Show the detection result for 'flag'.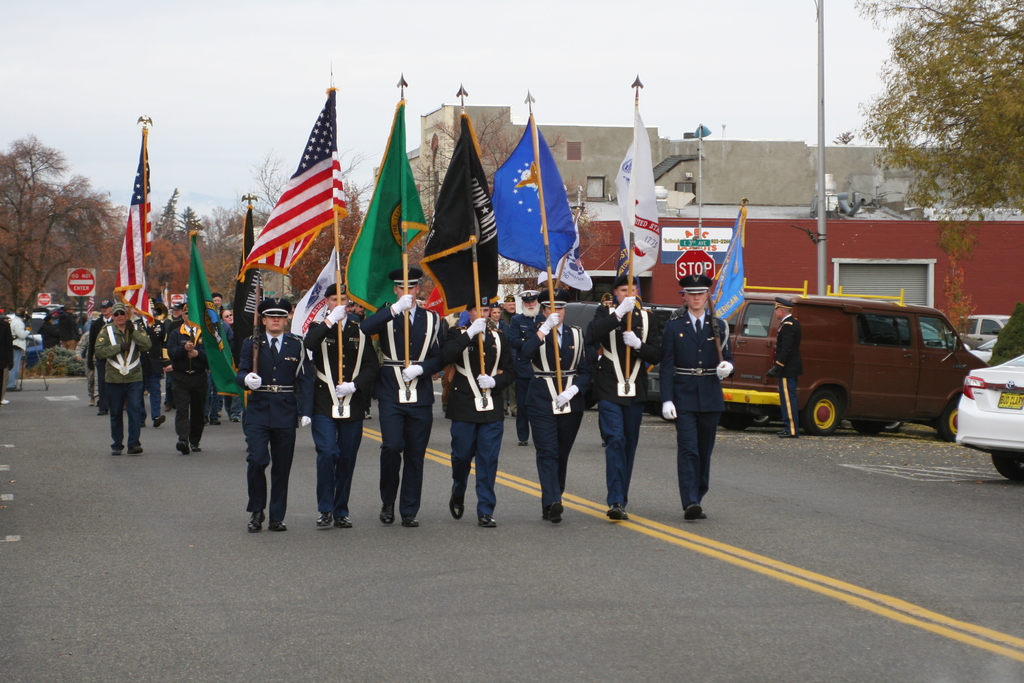
{"left": 179, "top": 227, "right": 239, "bottom": 399}.
